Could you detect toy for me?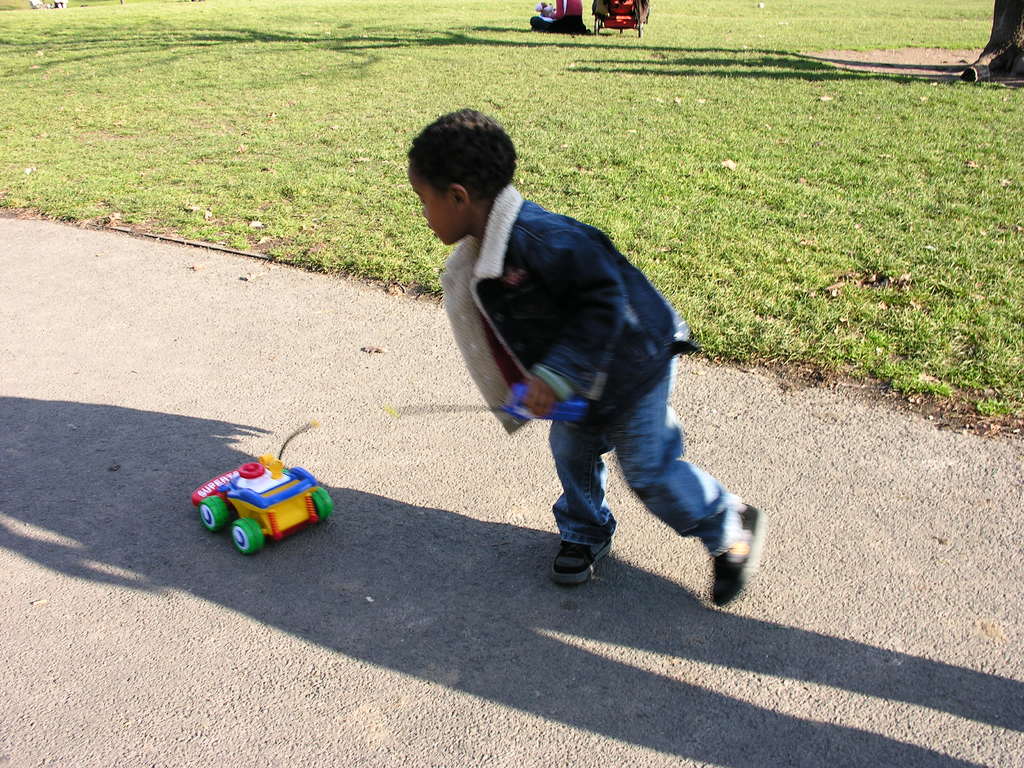
Detection result: [left=177, top=454, right=337, bottom=552].
